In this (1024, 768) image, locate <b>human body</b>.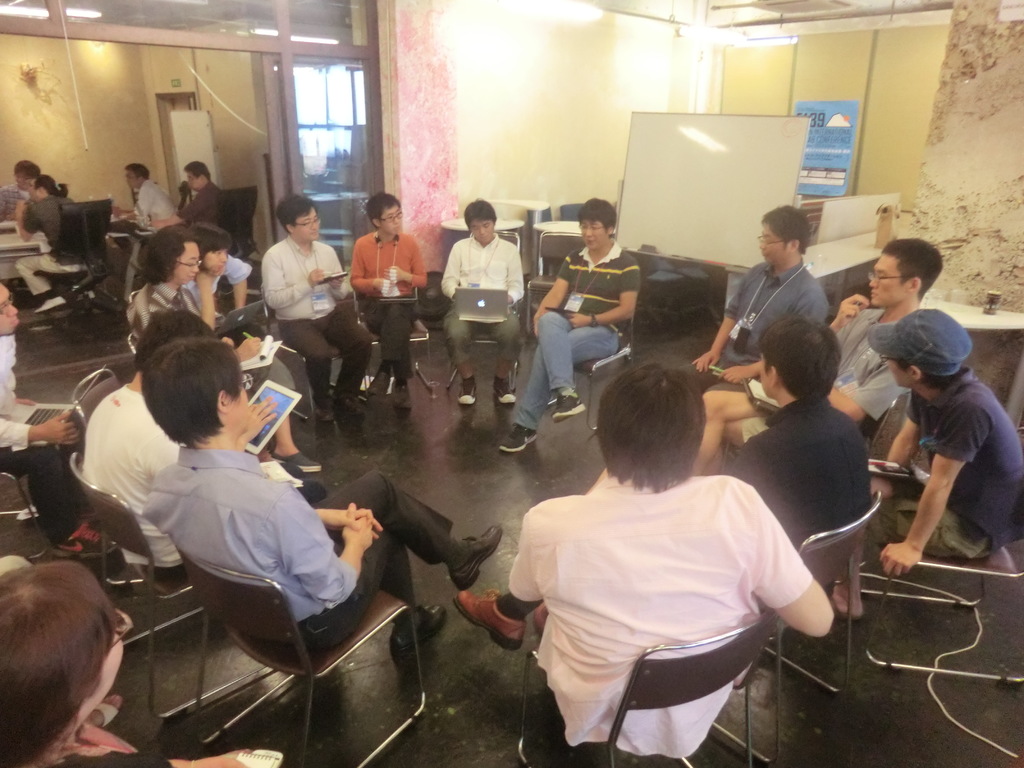
Bounding box: x1=8 y1=195 x2=92 y2=318.
